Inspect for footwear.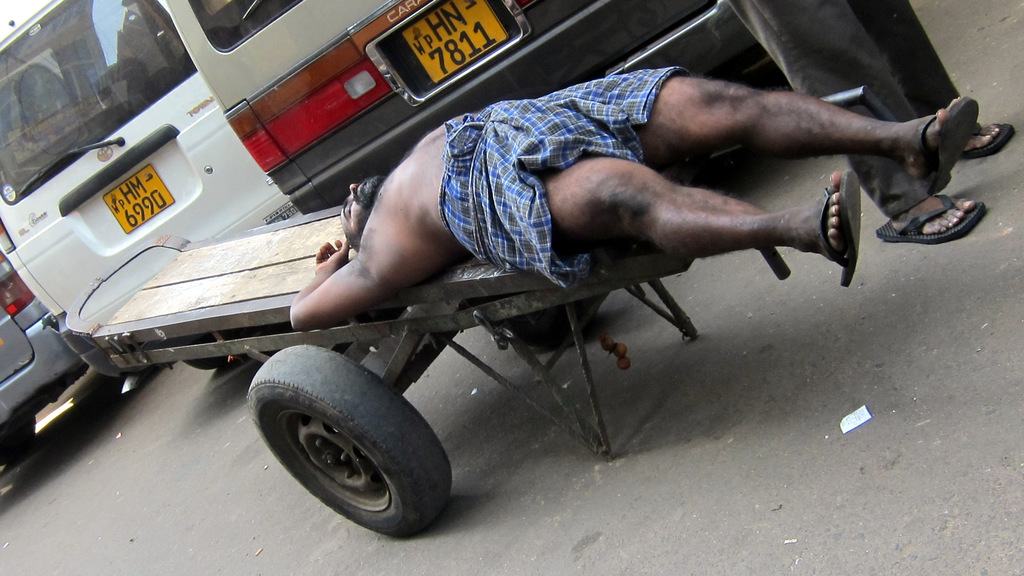
Inspection: bbox(955, 113, 1018, 158).
